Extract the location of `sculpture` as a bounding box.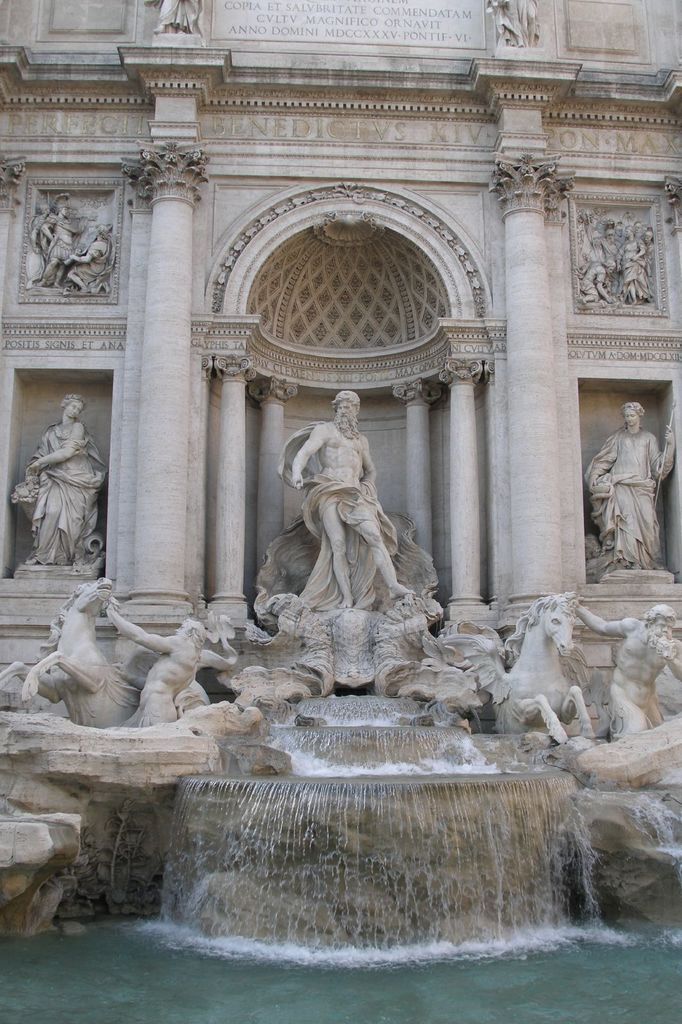
{"left": 153, "top": 0, "right": 205, "bottom": 36}.
